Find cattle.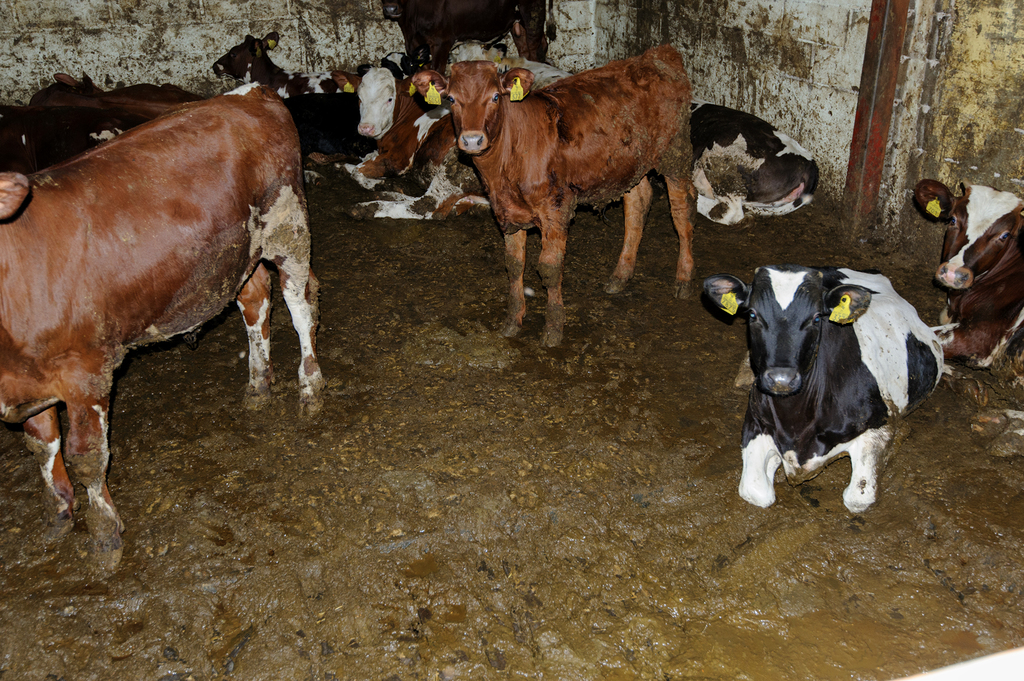
box(190, 25, 362, 108).
